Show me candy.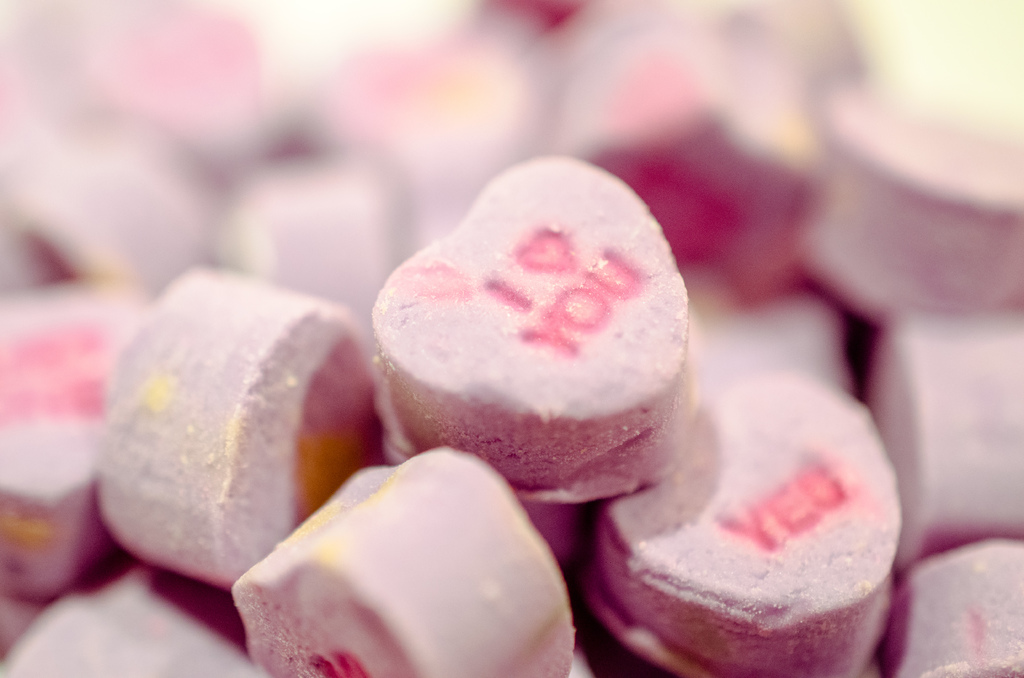
candy is here: left=885, top=538, right=1023, bottom=677.
